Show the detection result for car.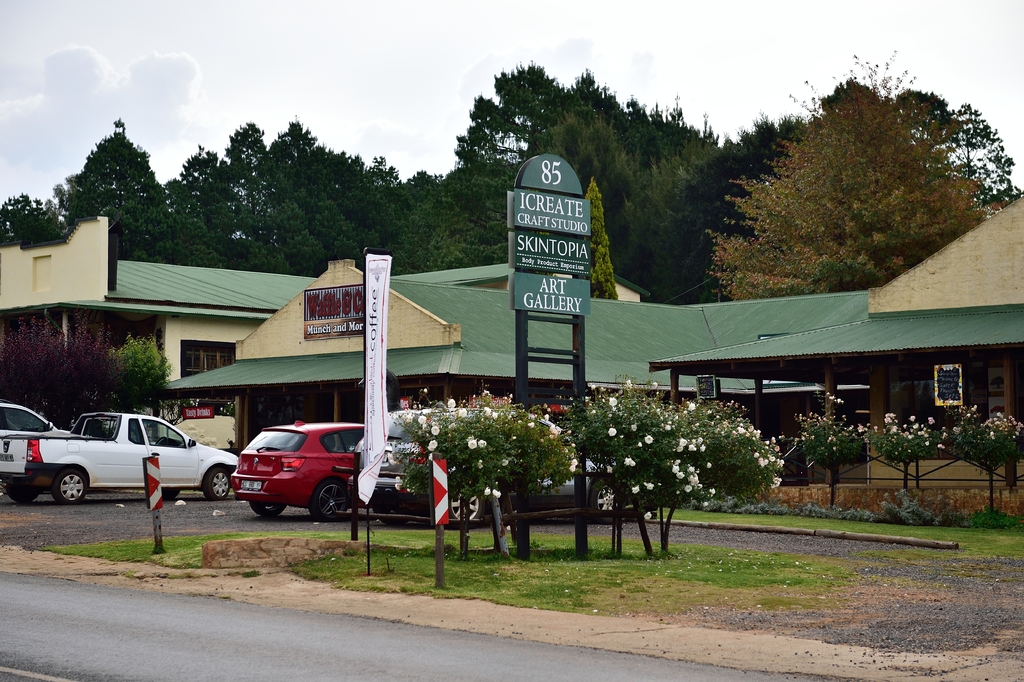
{"x1": 227, "y1": 416, "x2": 364, "y2": 524}.
